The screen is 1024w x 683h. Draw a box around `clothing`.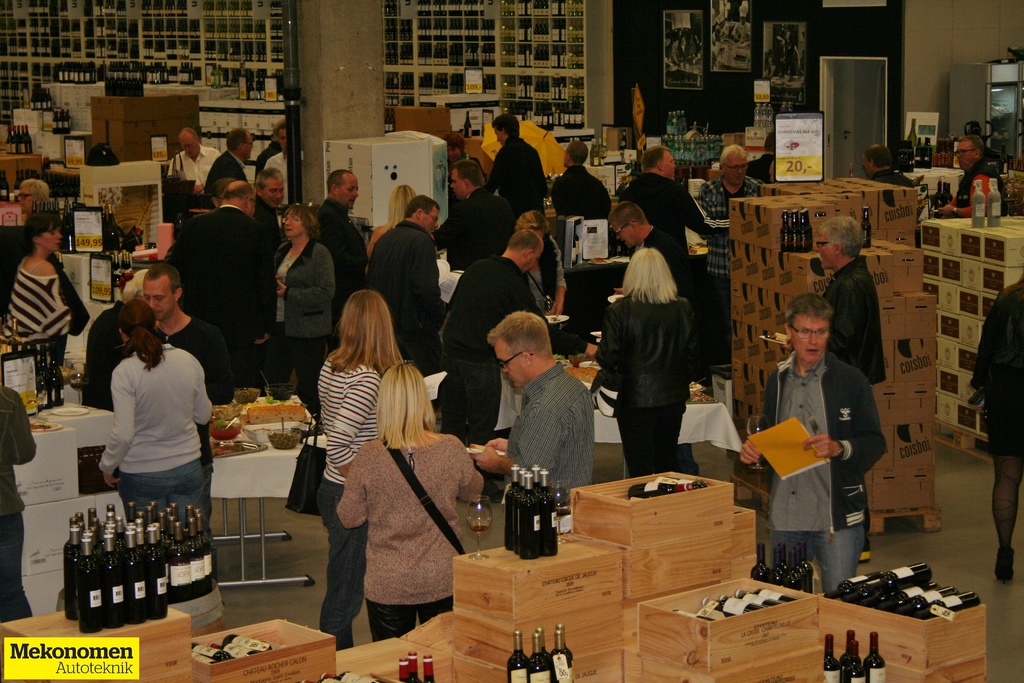
619 173 720 352.
